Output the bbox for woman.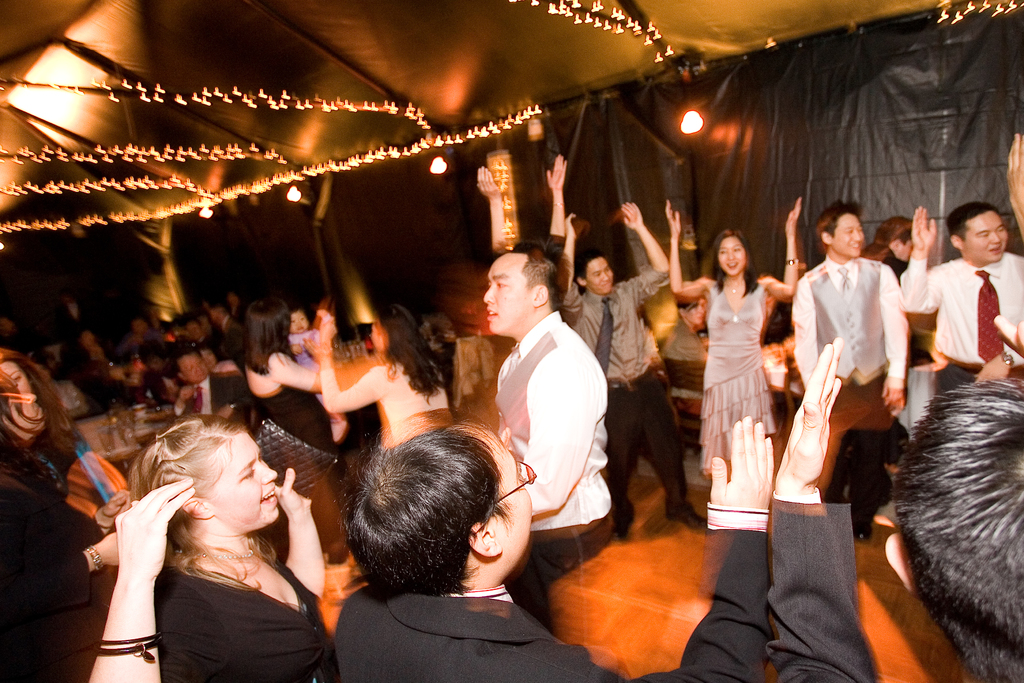
{"left": 321, "top": 308, "right": 461, "bottom": 449}.
